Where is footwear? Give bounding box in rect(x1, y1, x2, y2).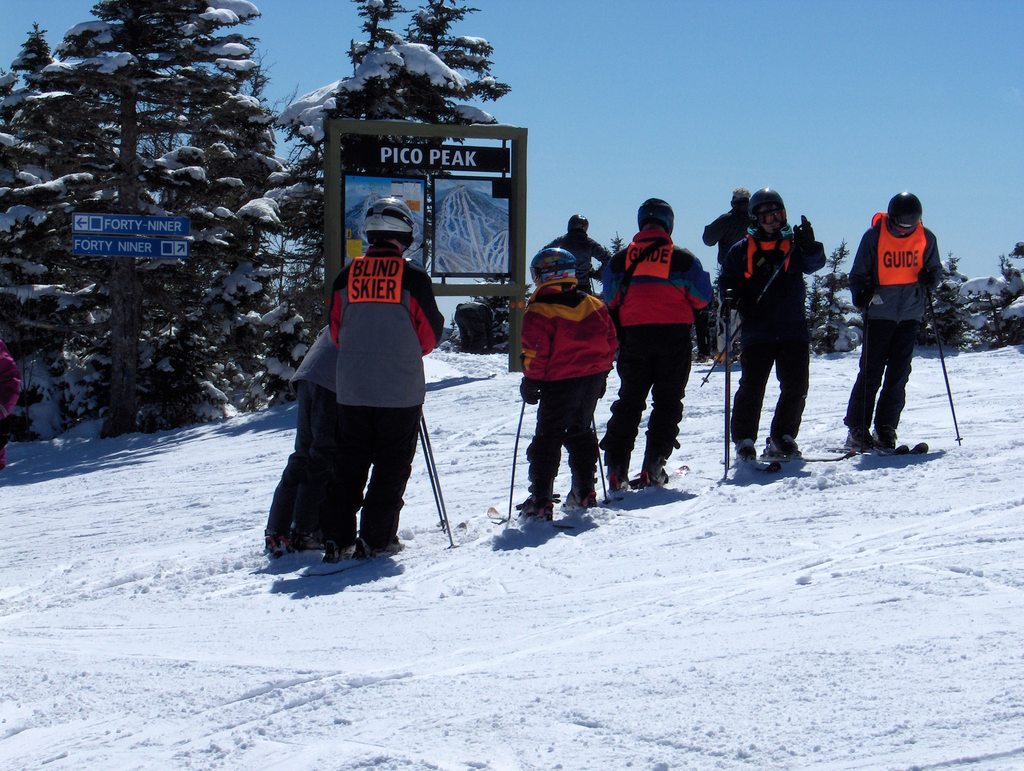
rect(740, 441, 748, 459).
